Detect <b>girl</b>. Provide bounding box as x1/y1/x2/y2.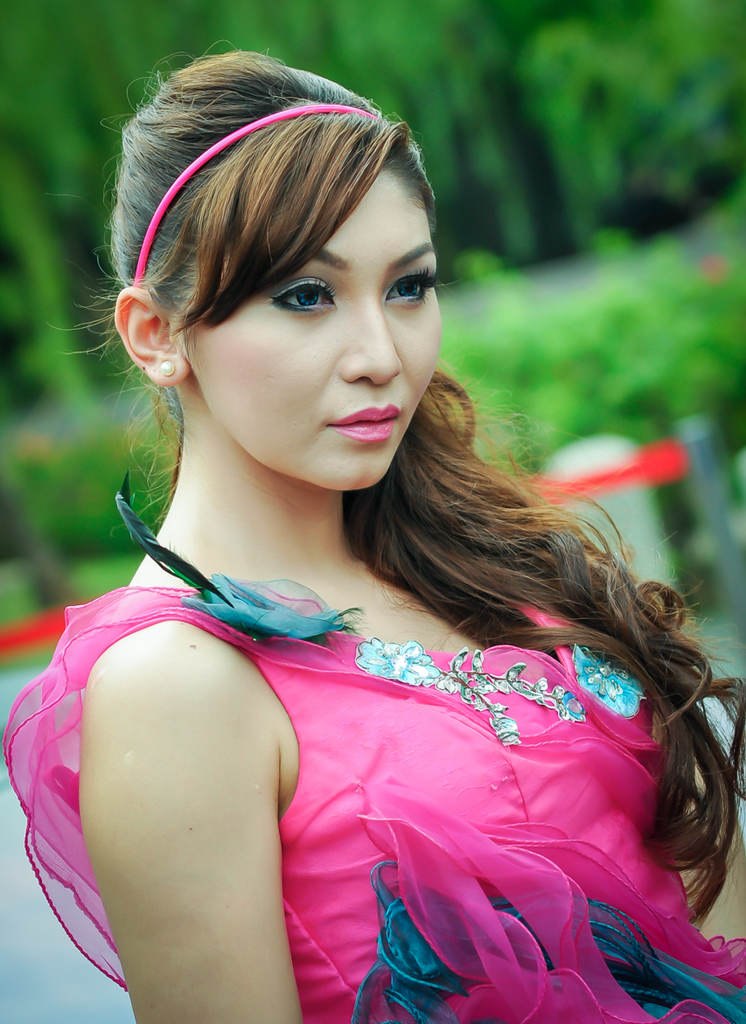
0/38/745/1023.
